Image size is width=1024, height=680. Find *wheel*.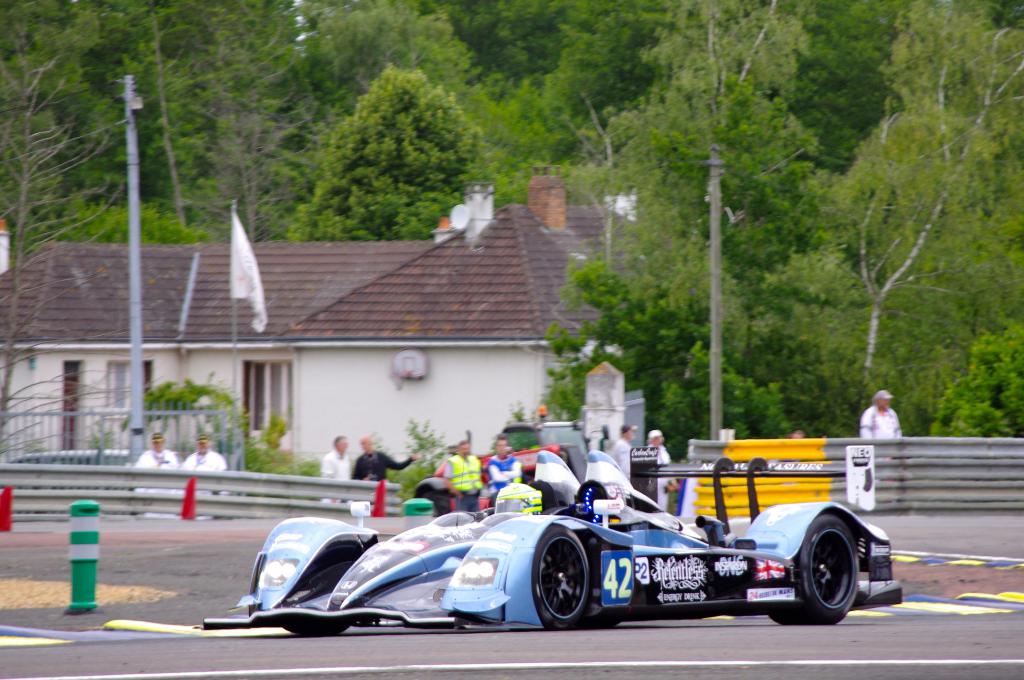
[781, 526, 876, 629].
